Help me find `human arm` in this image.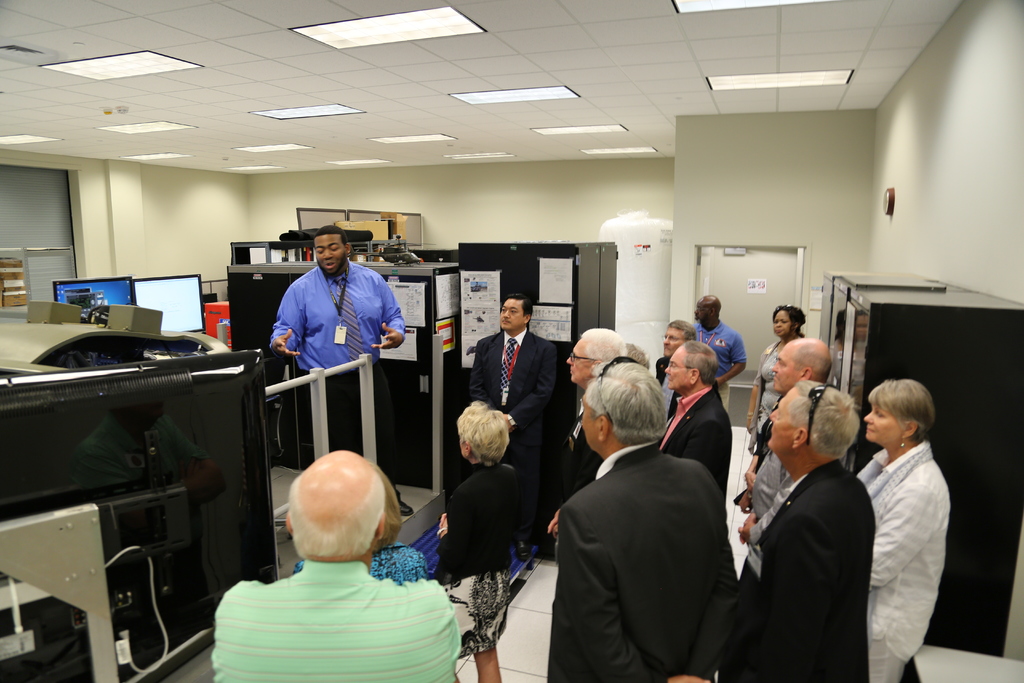
Found it: box(556, 504, 714, 682).
